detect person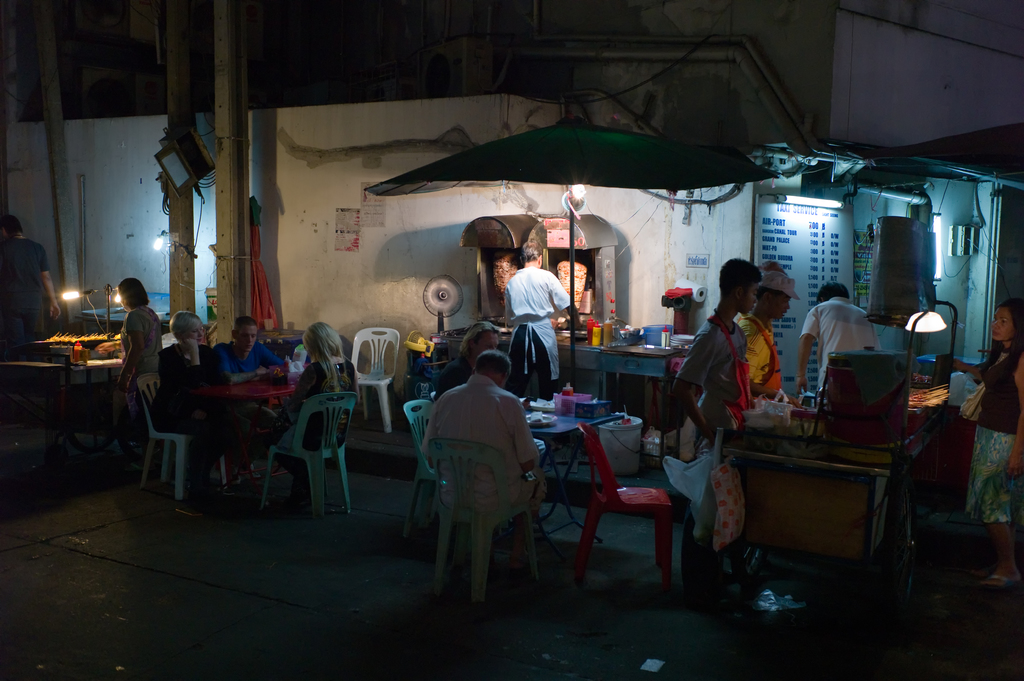
(left=499, top=231, right=573, bottom=422)
